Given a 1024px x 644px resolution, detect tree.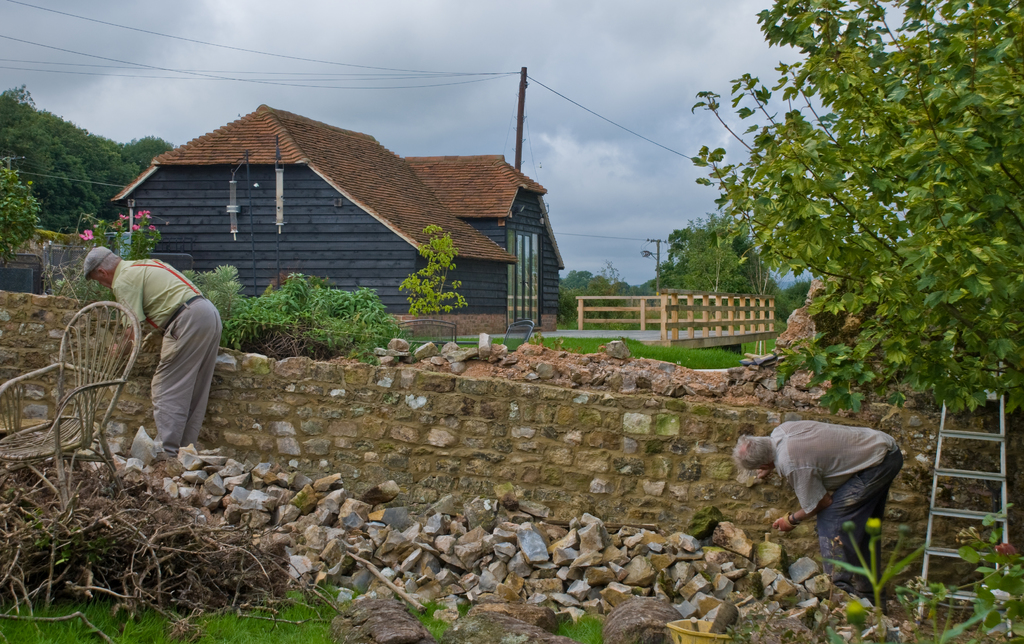
640, 209, 795, 324.
